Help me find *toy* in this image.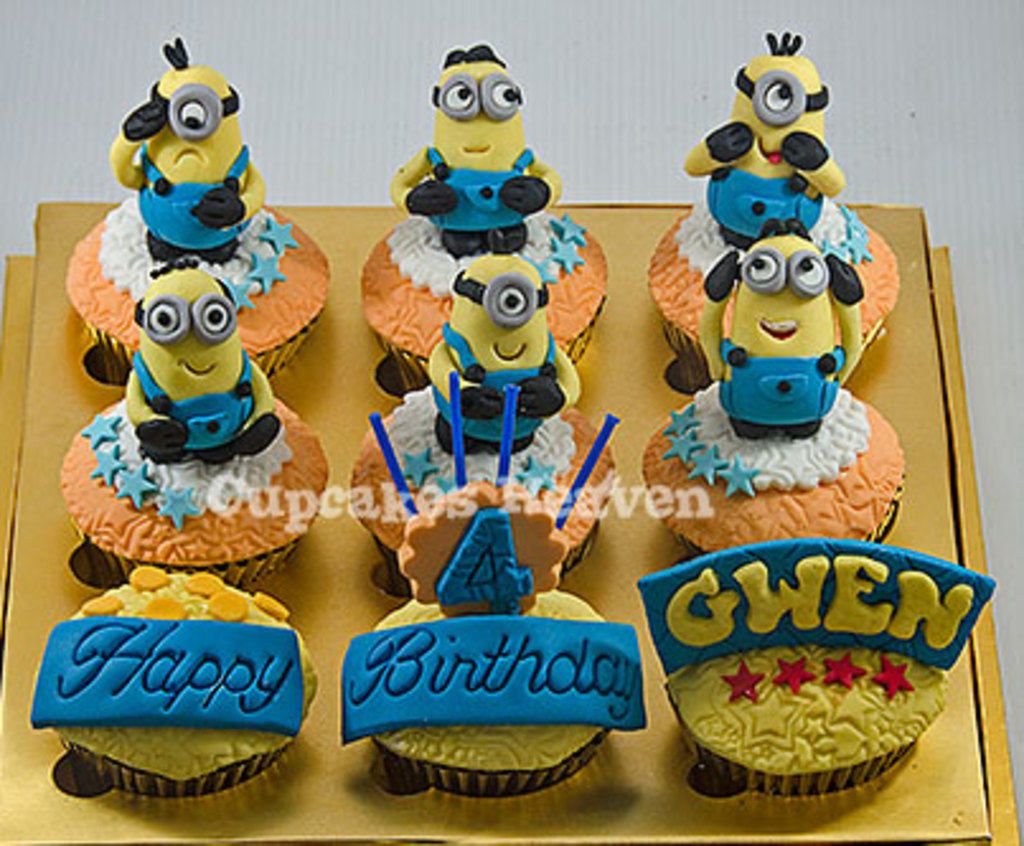
Found it: bbox=[104, 33, 267, 264].
